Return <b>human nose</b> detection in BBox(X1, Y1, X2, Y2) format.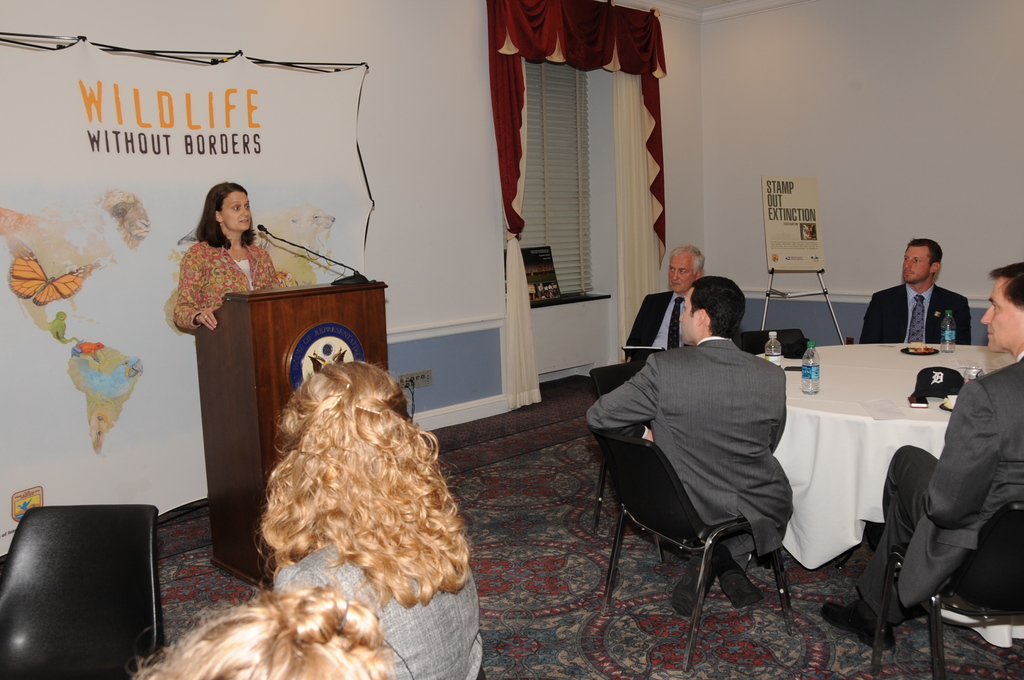
BBox(980, 304, 990, 323).
